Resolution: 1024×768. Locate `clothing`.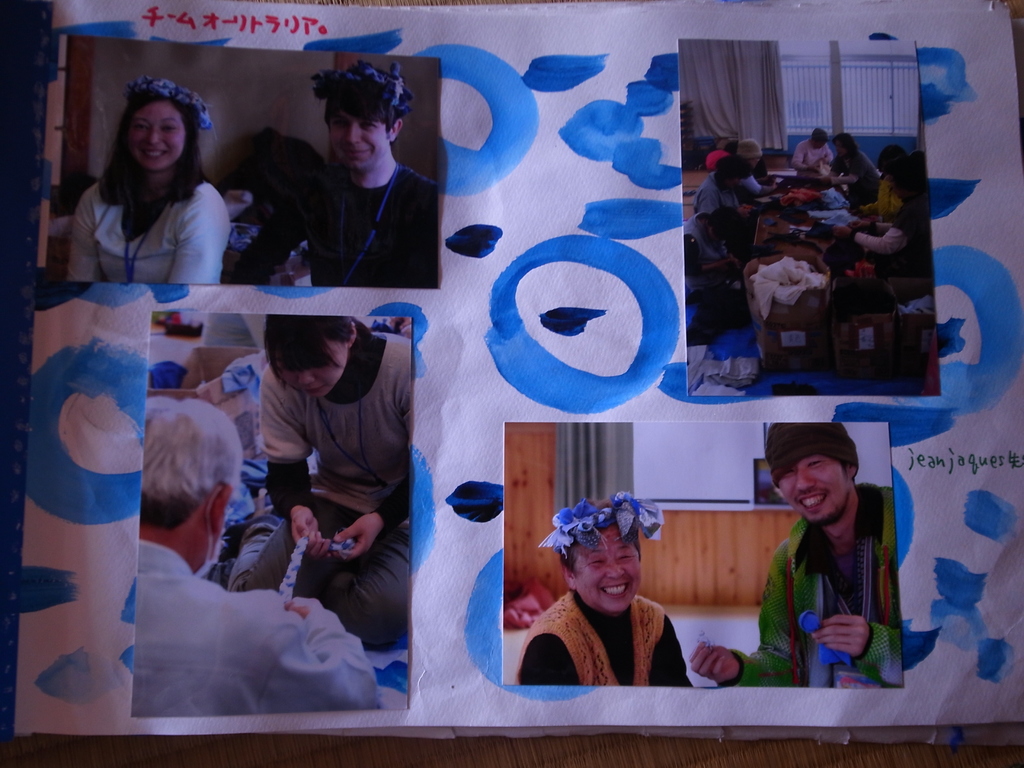
locate(751, 474, 904, 703).
